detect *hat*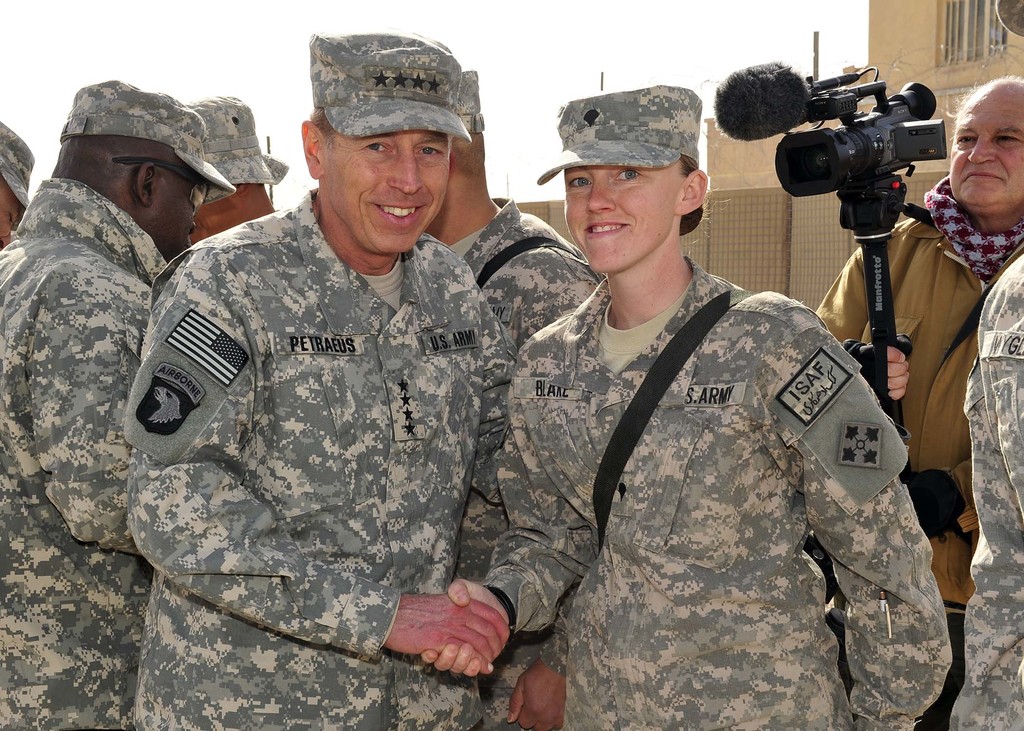
457:69:486:132
